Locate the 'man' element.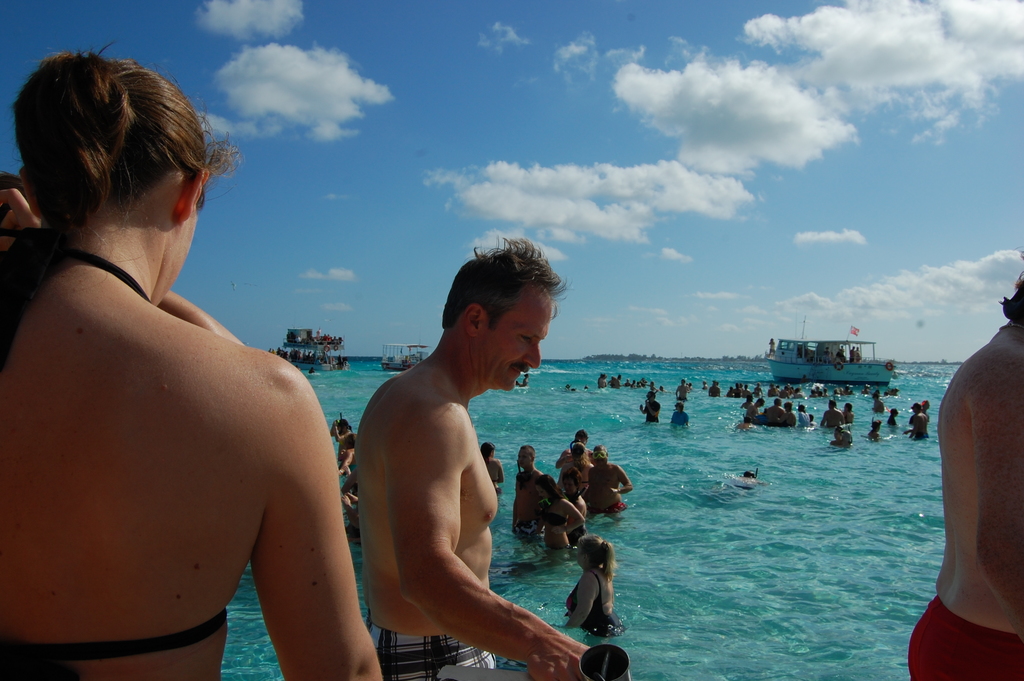
Element bbox: bbox=[888, 409, 895, 430].
